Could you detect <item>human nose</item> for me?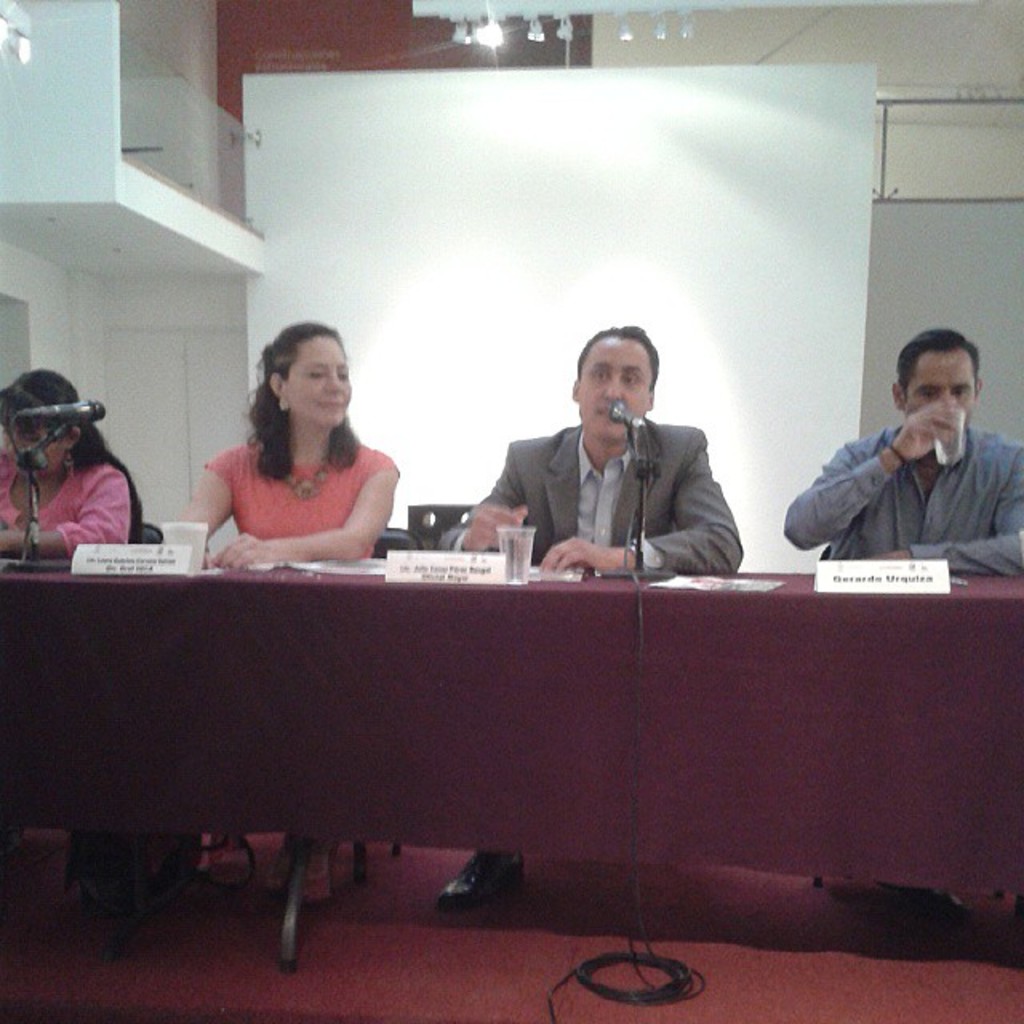
Detection result: bbox(600, 376, 624, 398).
